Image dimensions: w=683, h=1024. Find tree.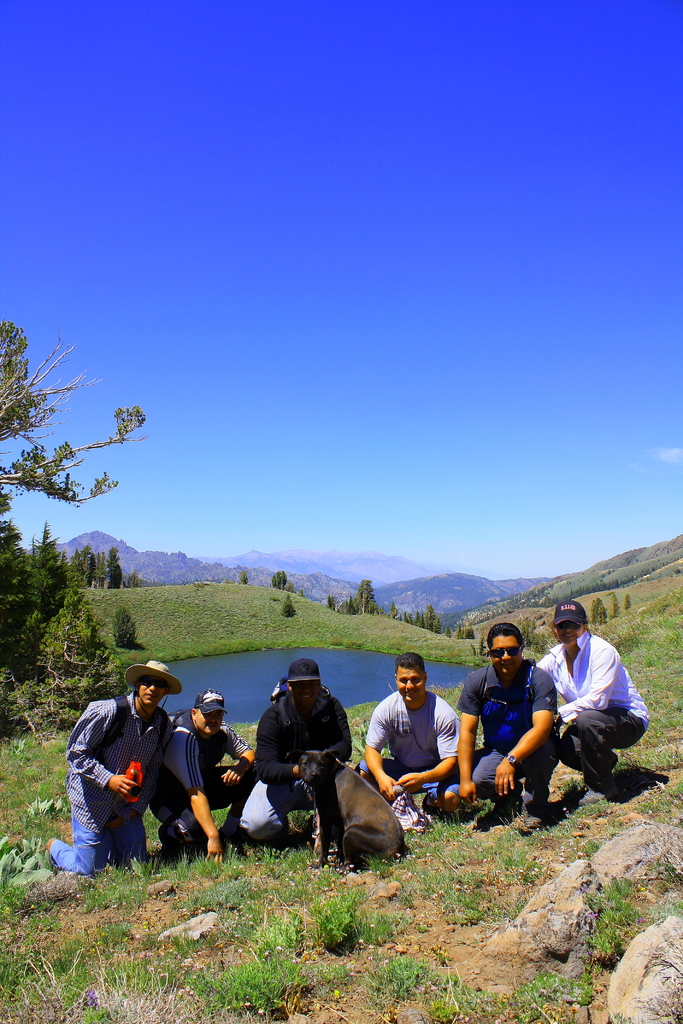
box=[273, 563, 299, 600].
